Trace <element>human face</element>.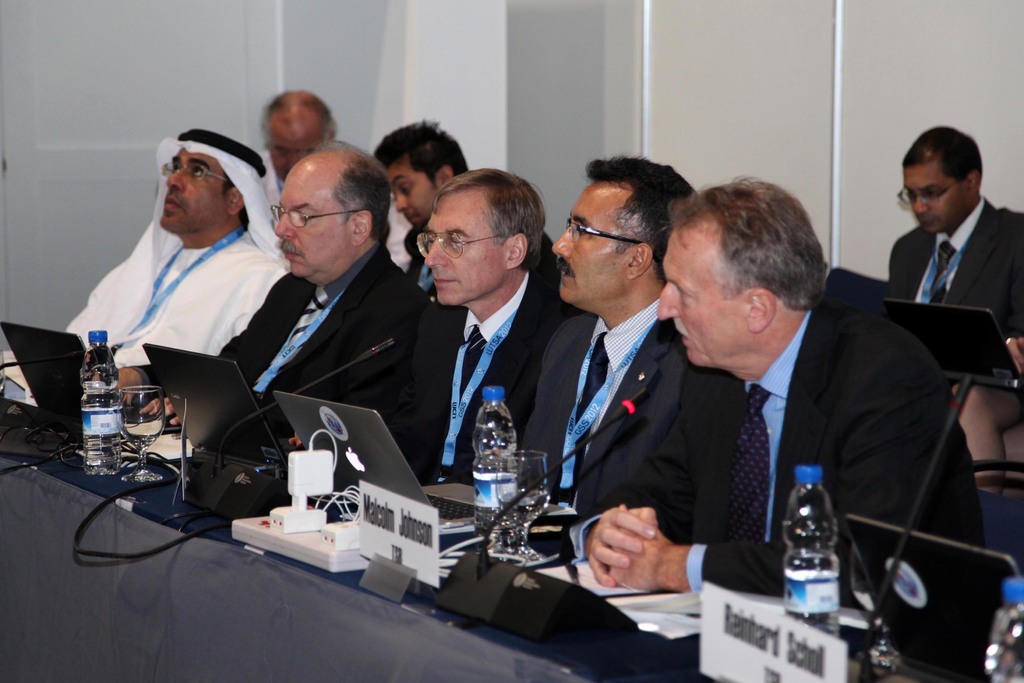
Traced to [left=269, top=136, right=324, bottom=178].
